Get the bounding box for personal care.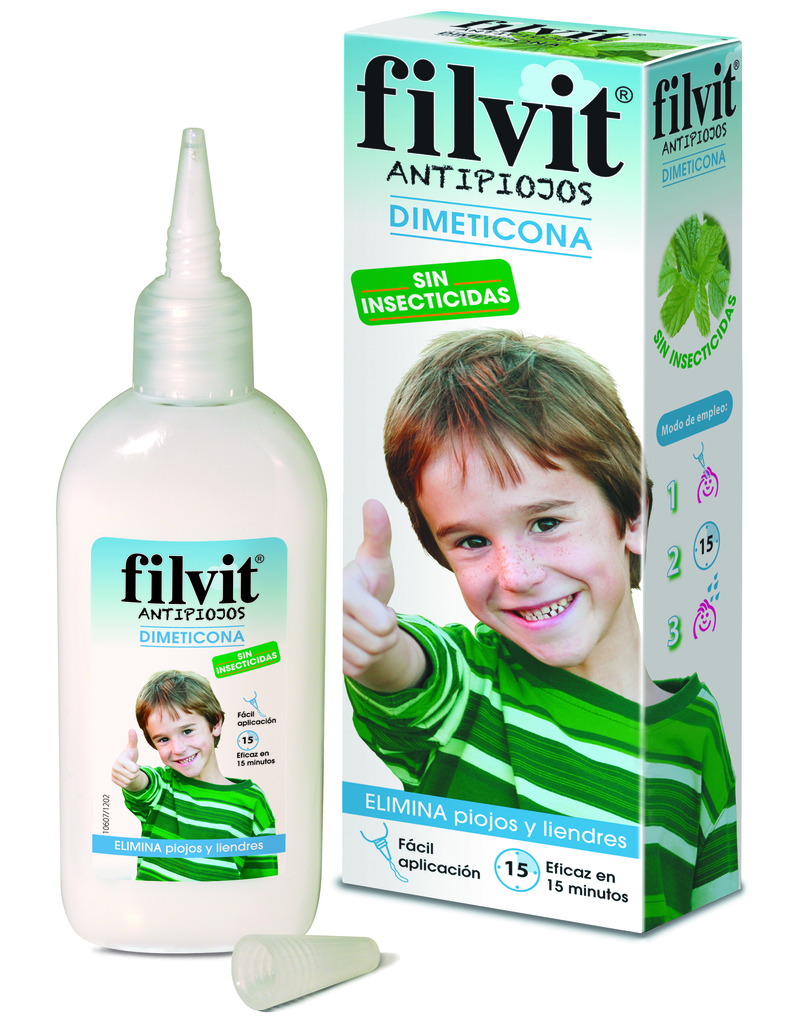
x1=335 y1=1 x2=748 y2=936.
